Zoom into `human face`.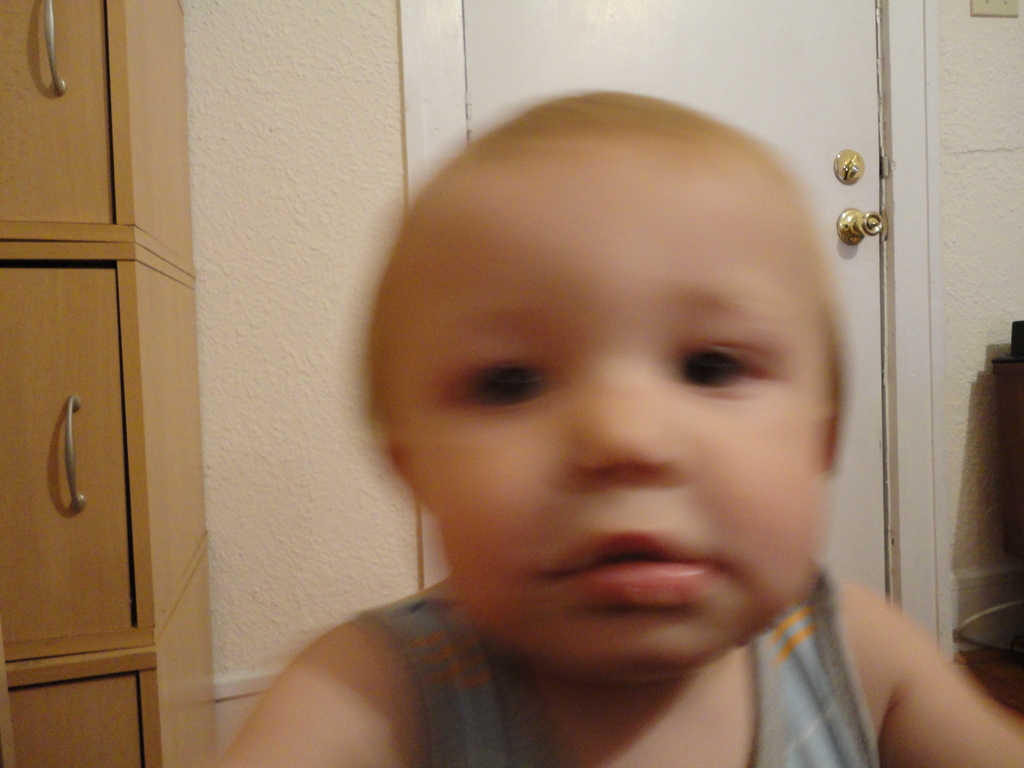
Zoom target: x1=402, y1=134, x2=835, y2=684.
